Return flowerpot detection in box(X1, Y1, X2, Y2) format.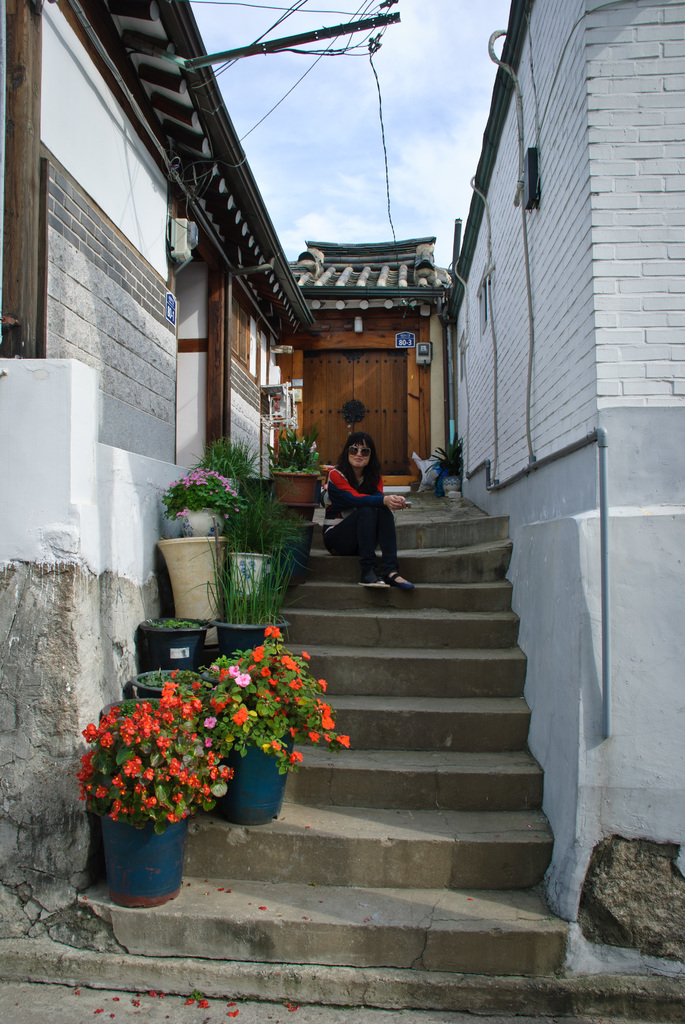
box(217, 705, 303, 830).
